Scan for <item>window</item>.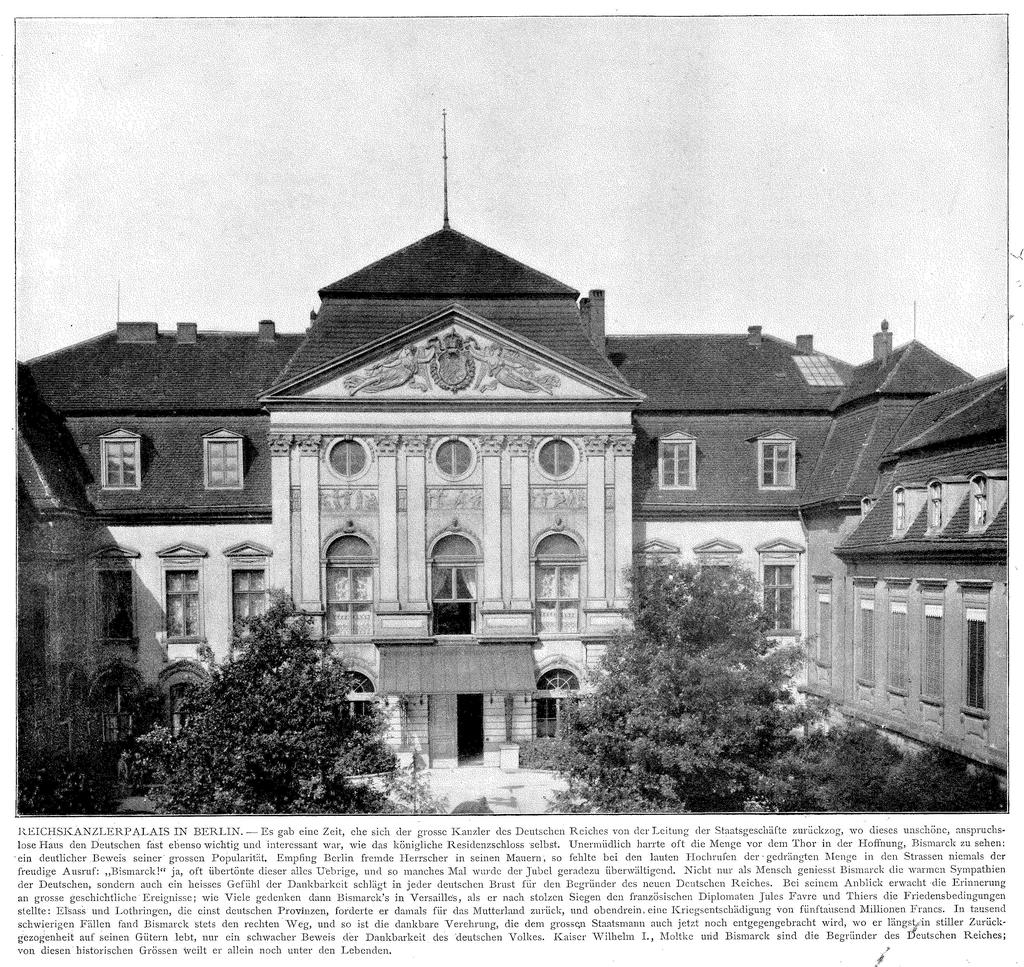
Scan result: [left=808, top=575, right=834, bottom=691].
